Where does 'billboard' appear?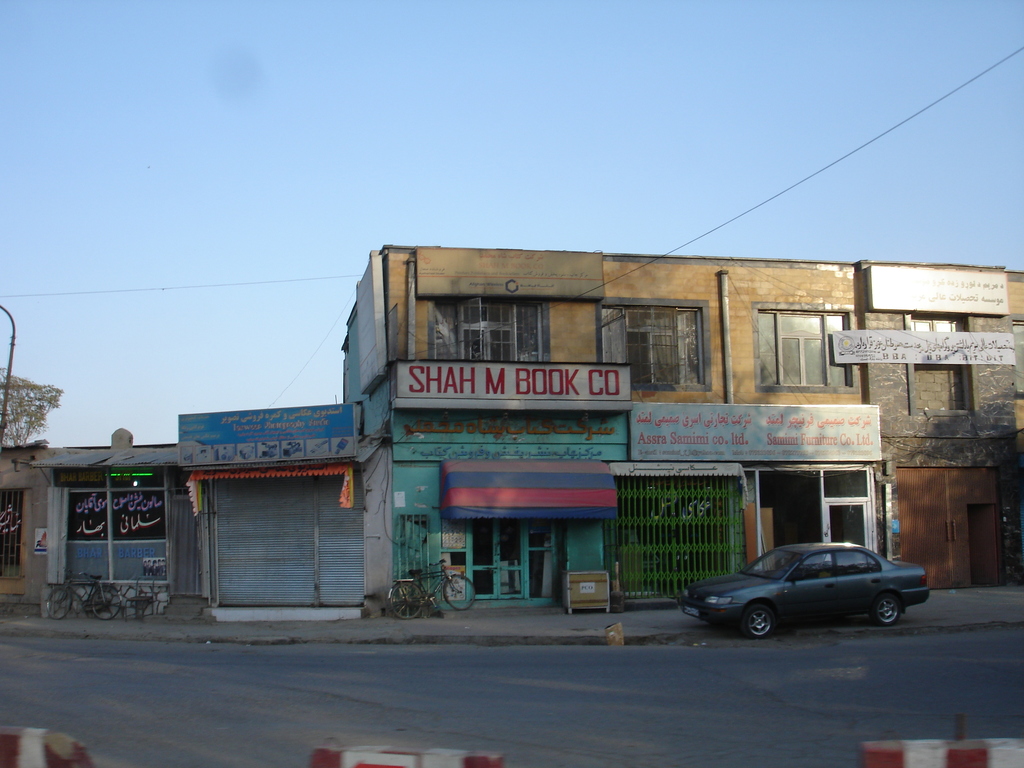
Appears at (left=394, top=406, right=622, bottom=468).
